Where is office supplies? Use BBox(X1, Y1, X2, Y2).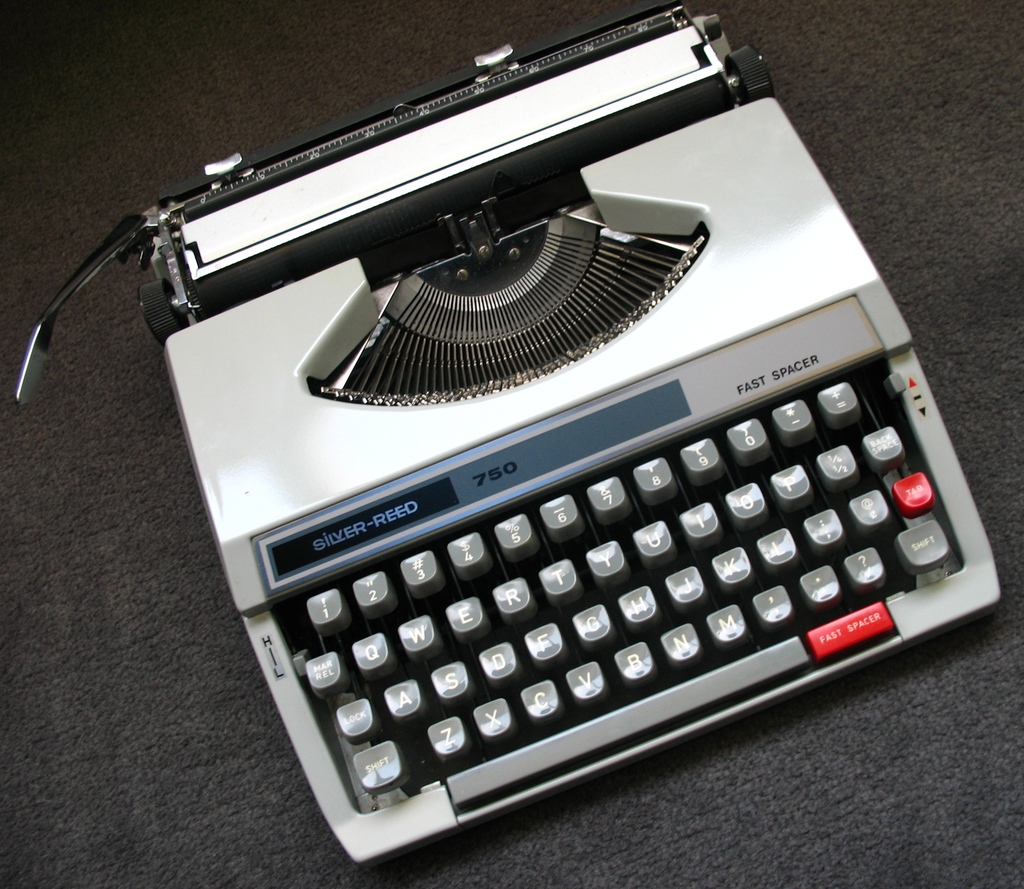
BBox(17, 0, 1005, 855).
